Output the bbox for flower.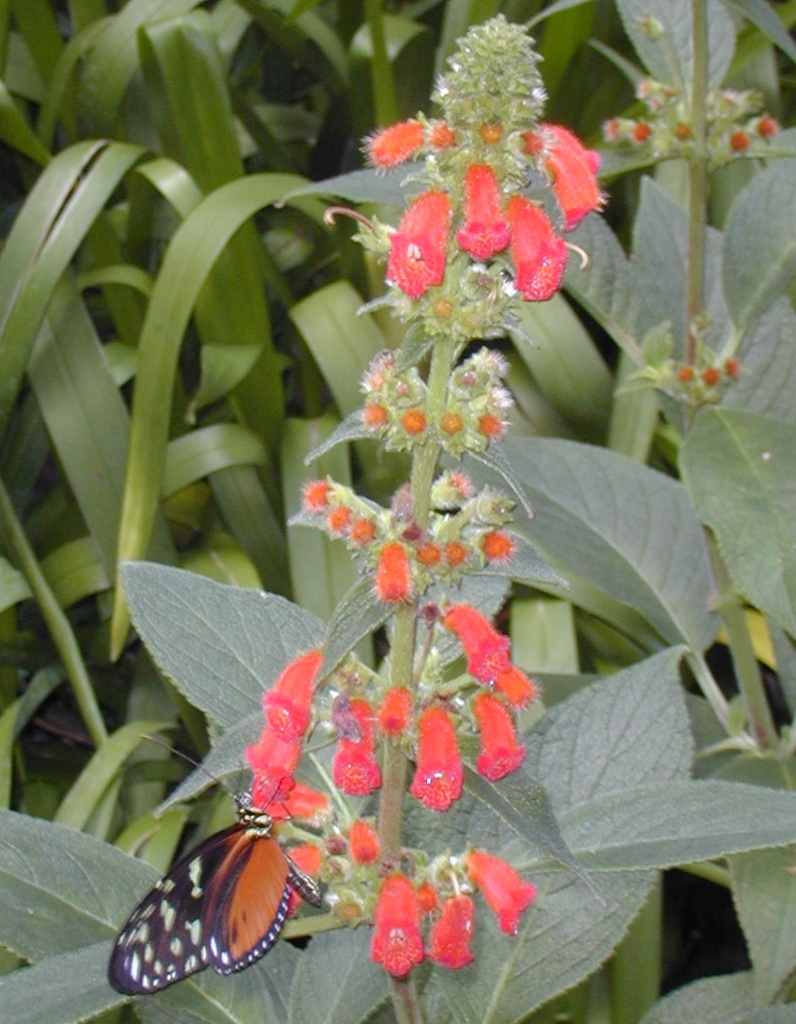
(left=464, top=857, right=531, bottom=931).
